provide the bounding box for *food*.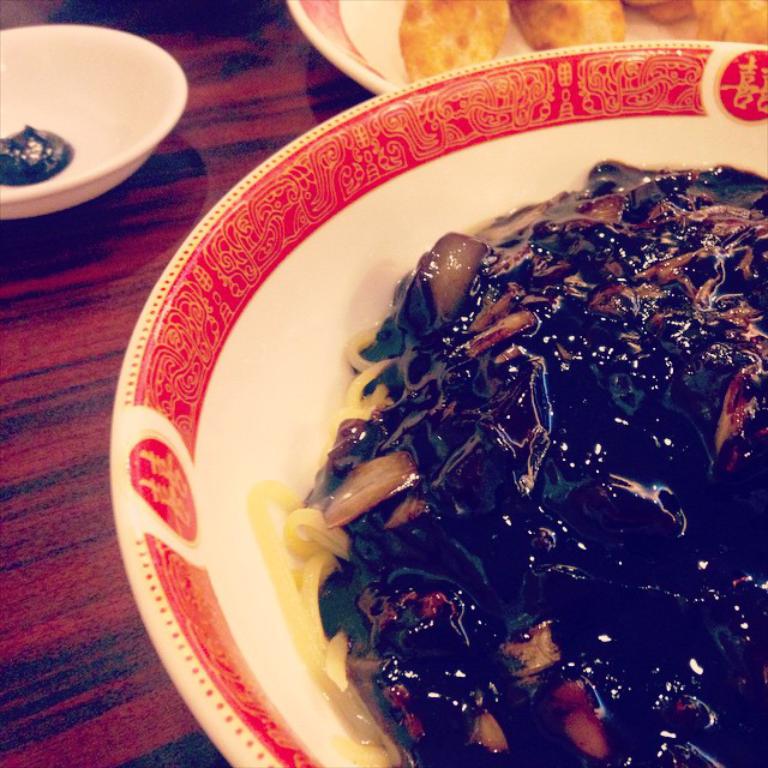
(401,0,767,80).
